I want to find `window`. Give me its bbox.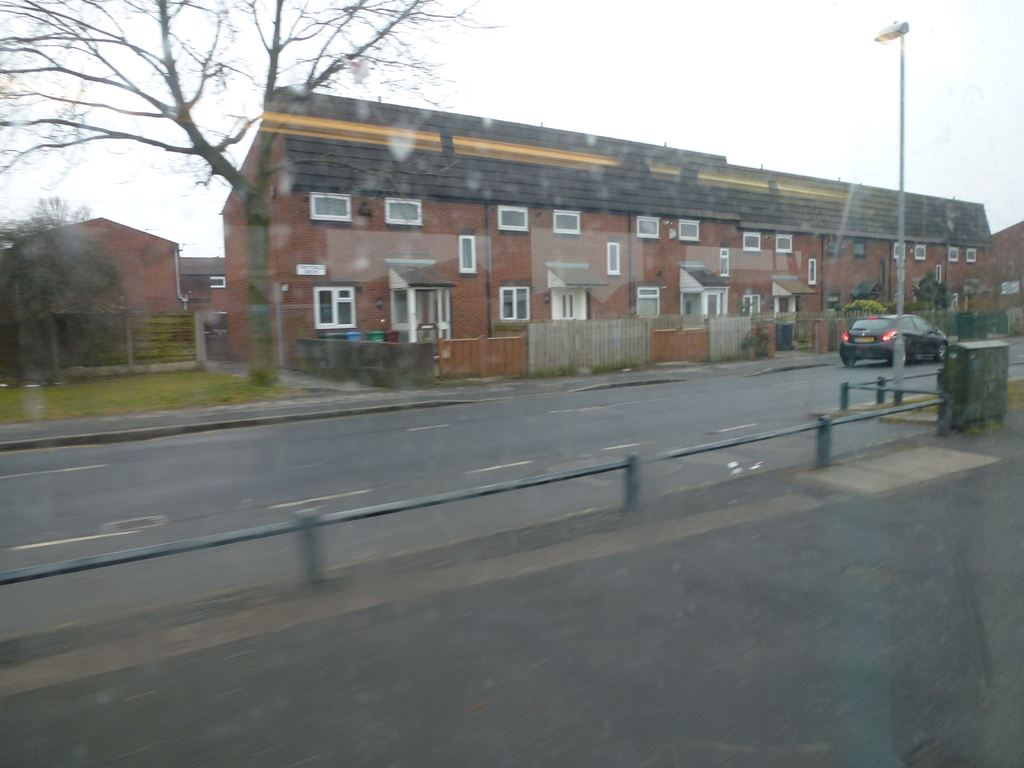
(964, 245, 979, 265).
